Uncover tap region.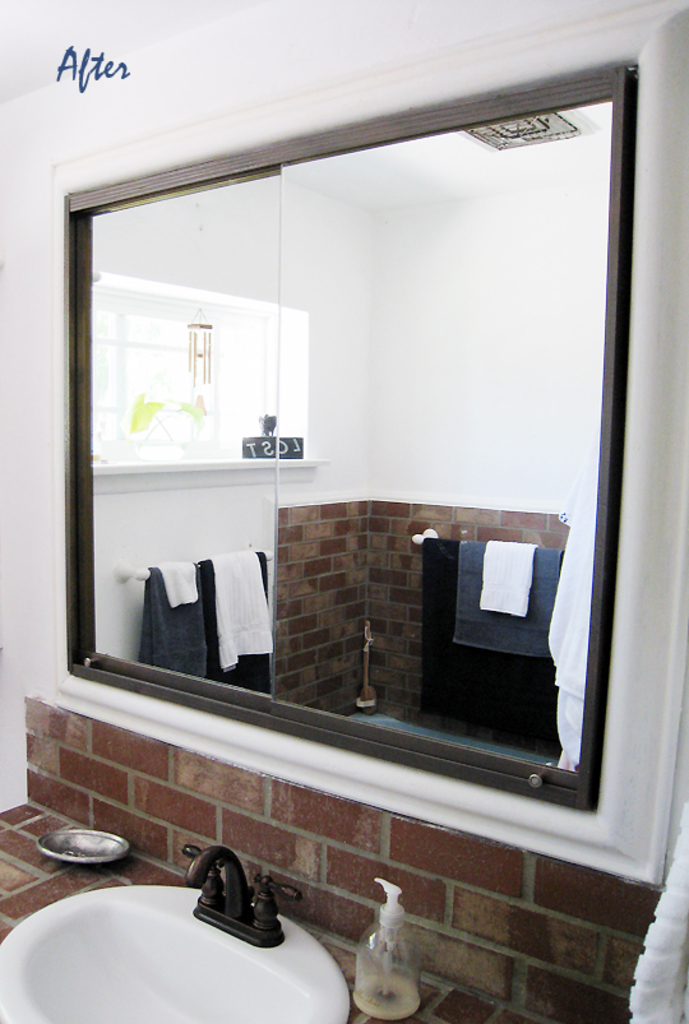
Uncovered: BBox(182, 843, 253, 930).
